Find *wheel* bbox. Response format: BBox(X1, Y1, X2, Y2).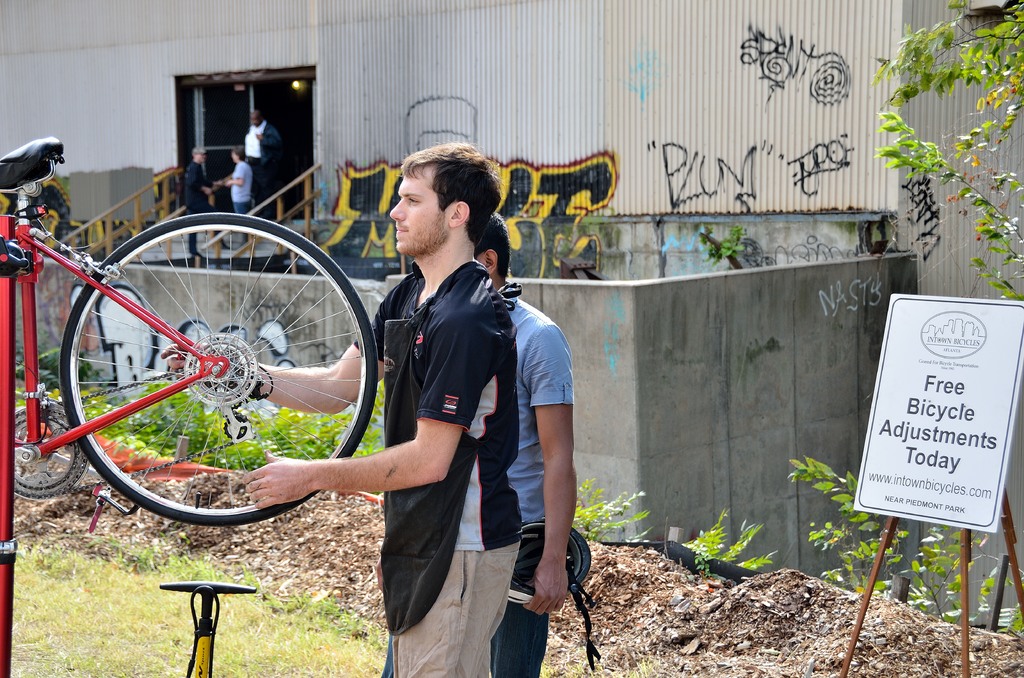
BBox(56, 216, 387, 526).
